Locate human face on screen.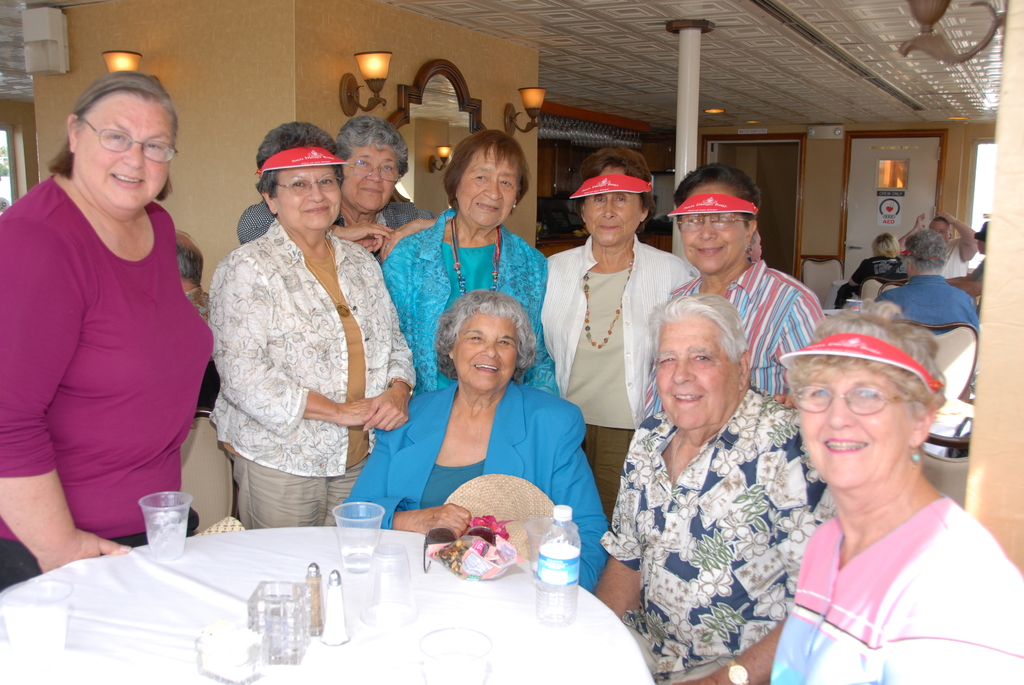
On screen at 449, 308, 513, 382.
